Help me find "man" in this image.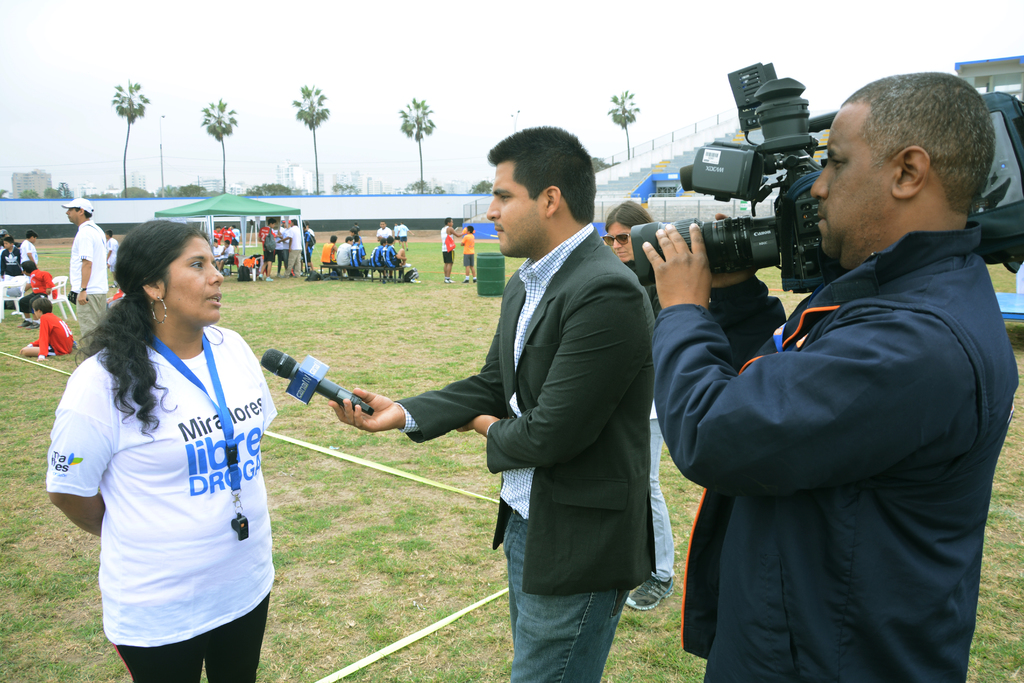
Found it: (left=636, top=69, right=1020, bottom=682).
